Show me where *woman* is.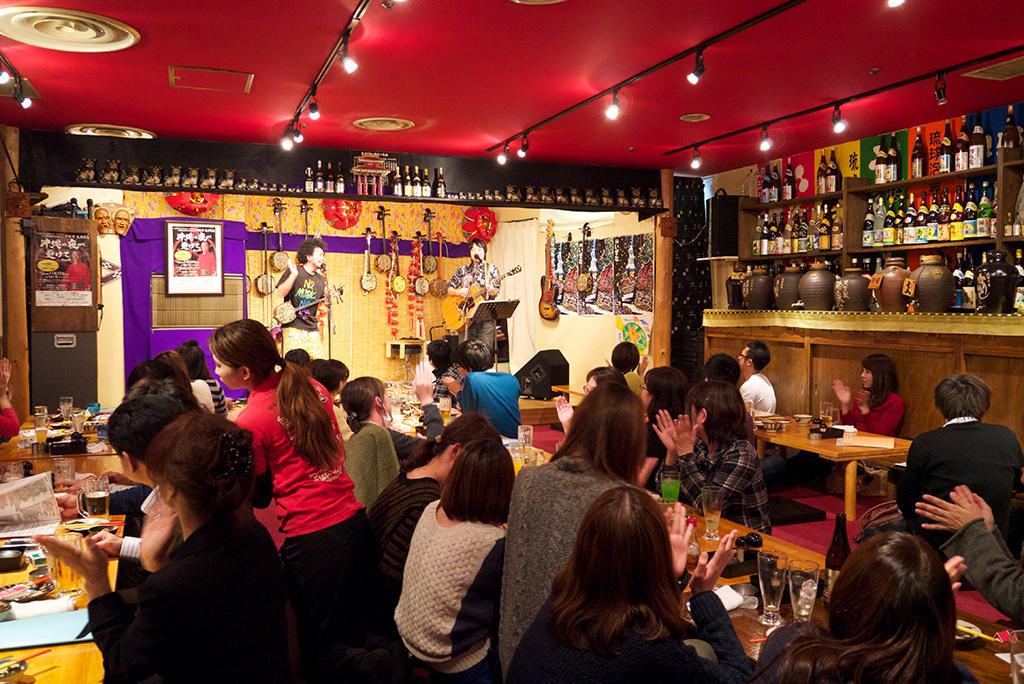
*woman* is at box=[501, 381, 651, 677].
